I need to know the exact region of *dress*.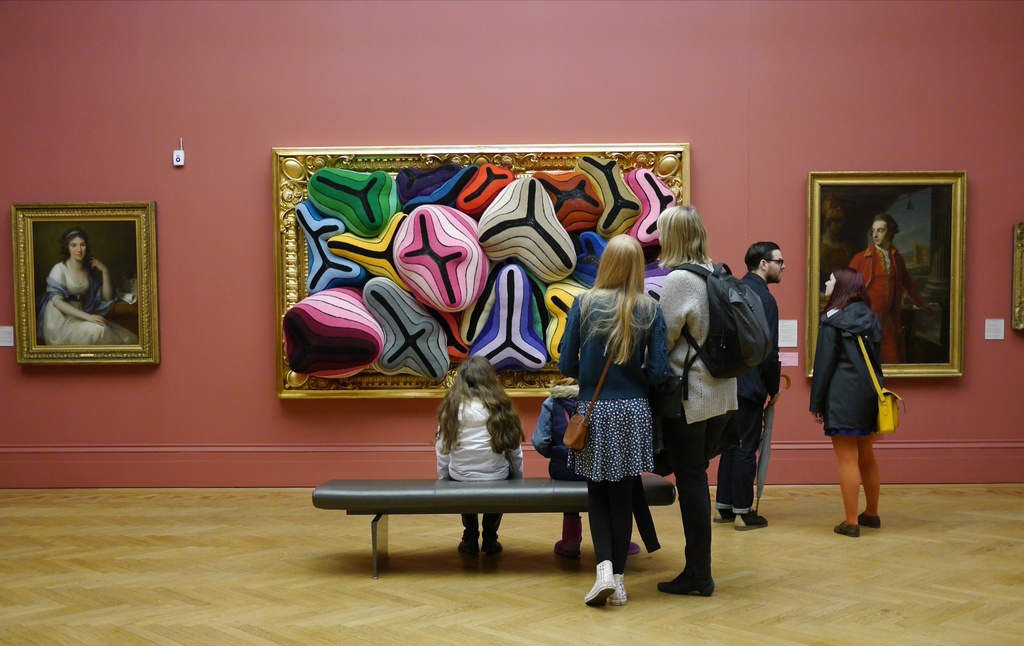
Region: locate(42, 259, 138, 343).
